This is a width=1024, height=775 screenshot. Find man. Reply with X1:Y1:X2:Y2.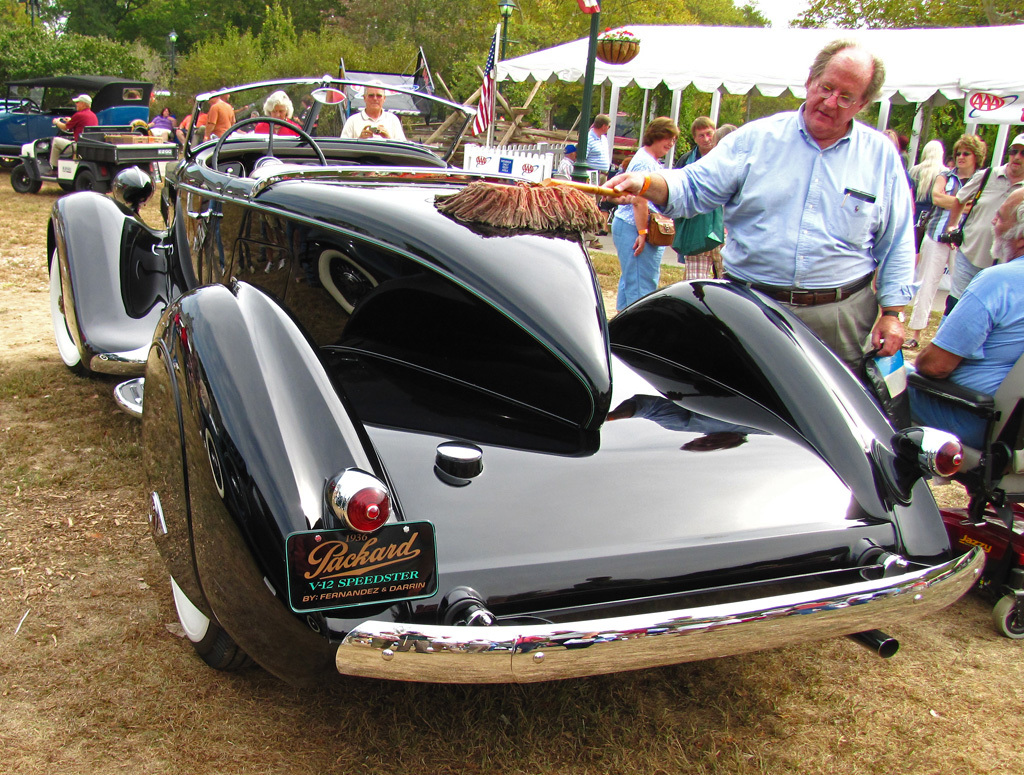
631:46:940:346.
